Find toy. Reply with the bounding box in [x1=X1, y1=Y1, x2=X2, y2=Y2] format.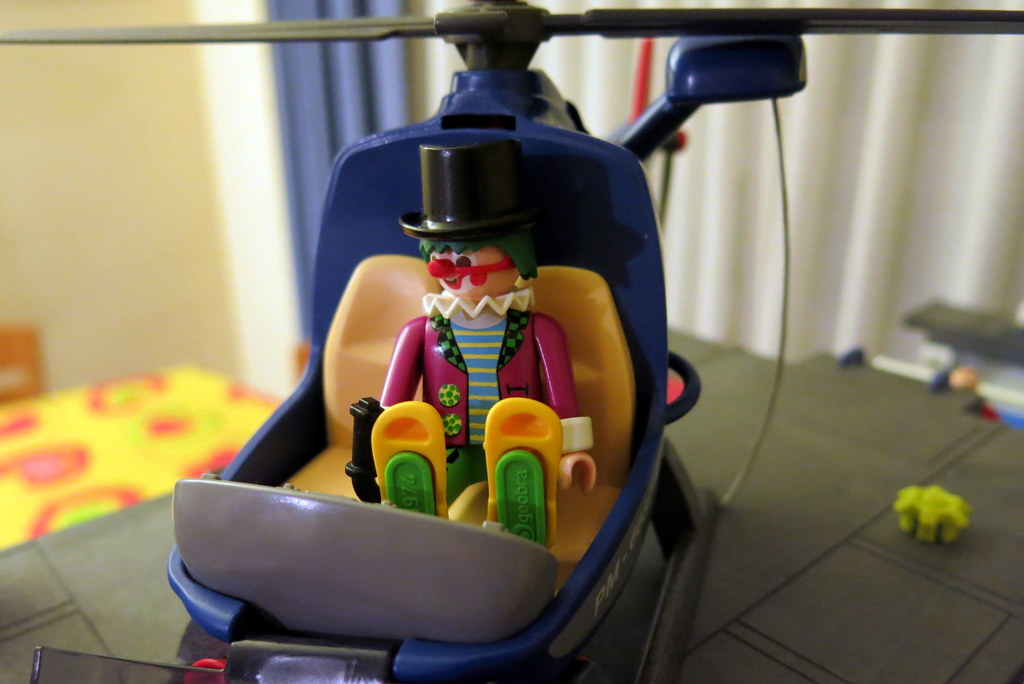
[x1=0, y1=0, x2=1023, y2=683].
